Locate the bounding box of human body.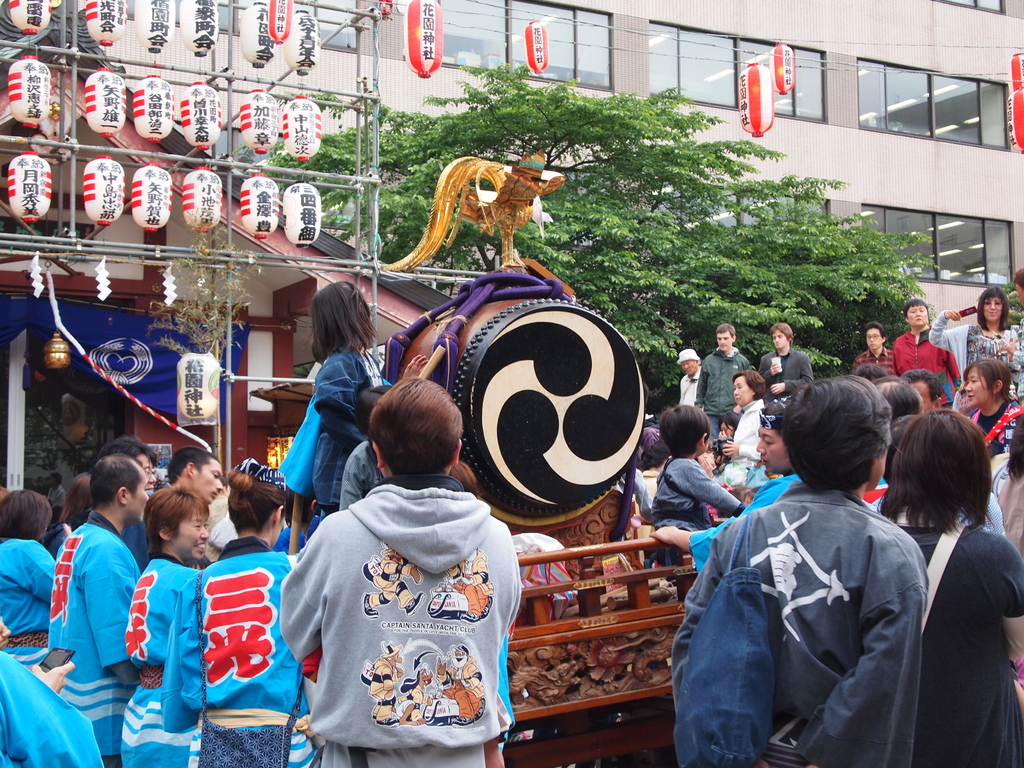
Bounding box: 264 406 532 767.
